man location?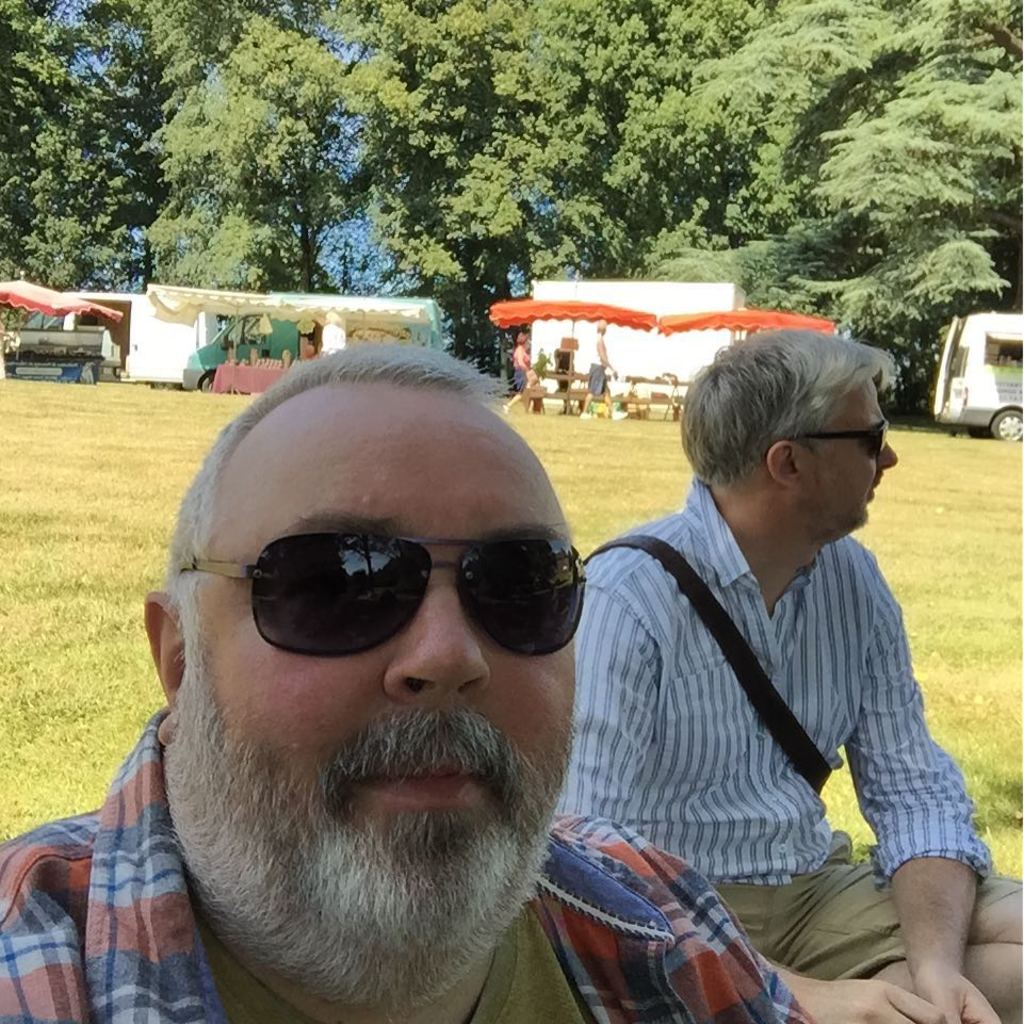
bbox(0, 343, 811, 1023)
